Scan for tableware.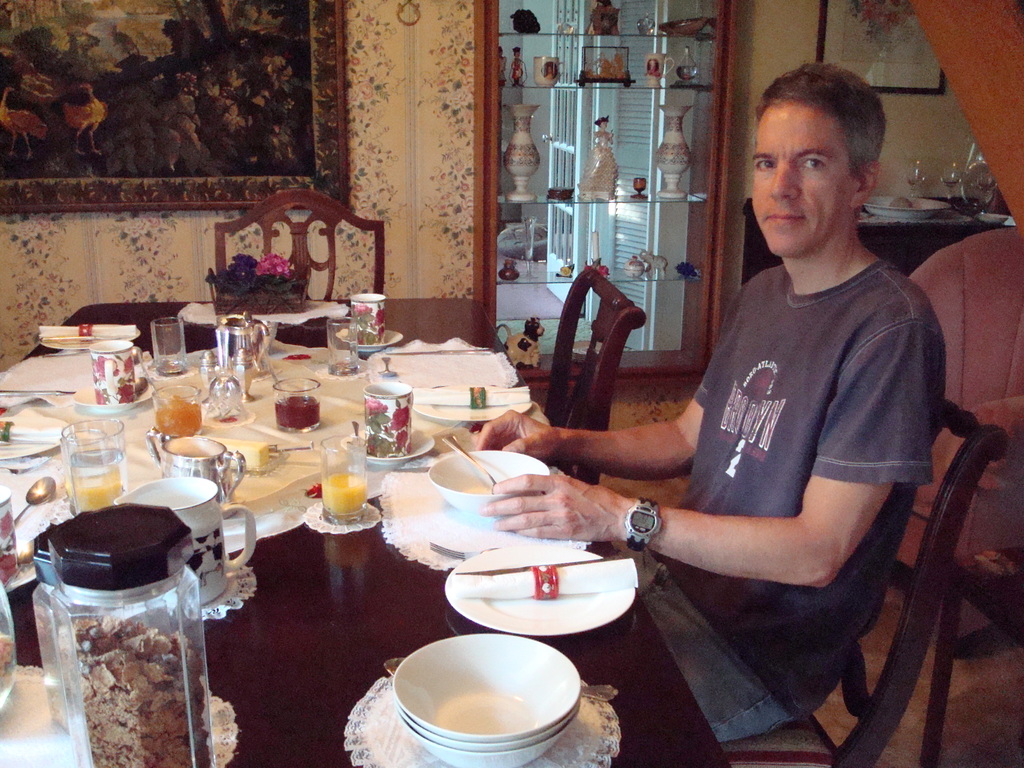
Scan result: (865, 189, 951, 220).
